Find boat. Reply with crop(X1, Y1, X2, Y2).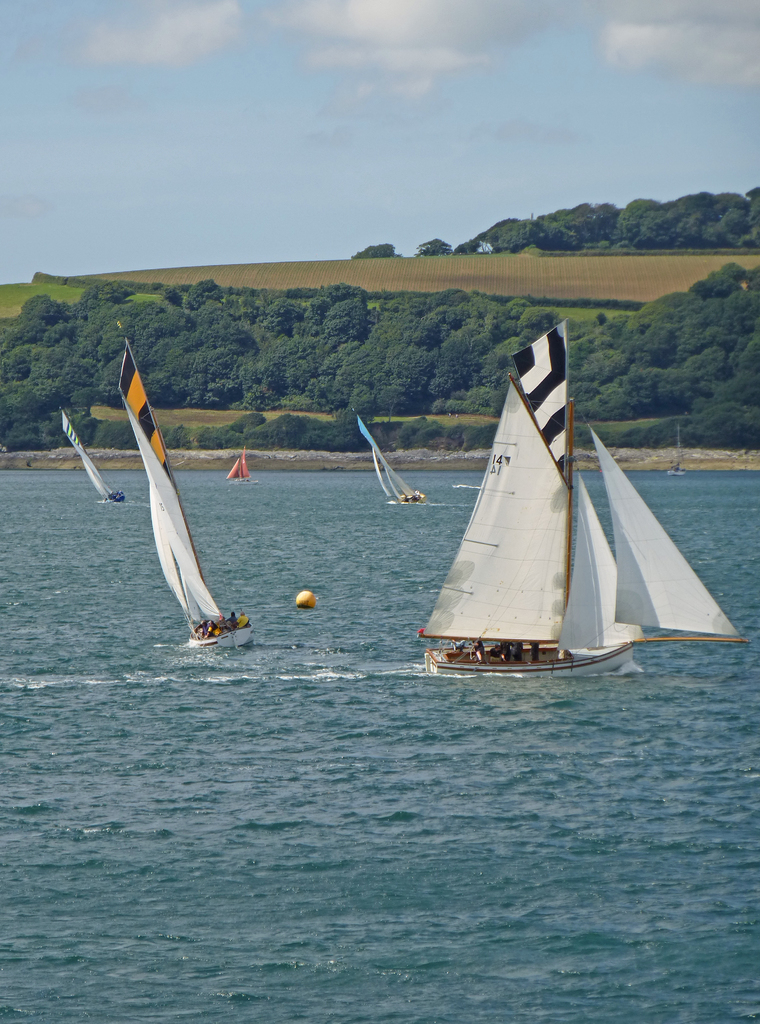
crop(406, 312, 732, 701).
